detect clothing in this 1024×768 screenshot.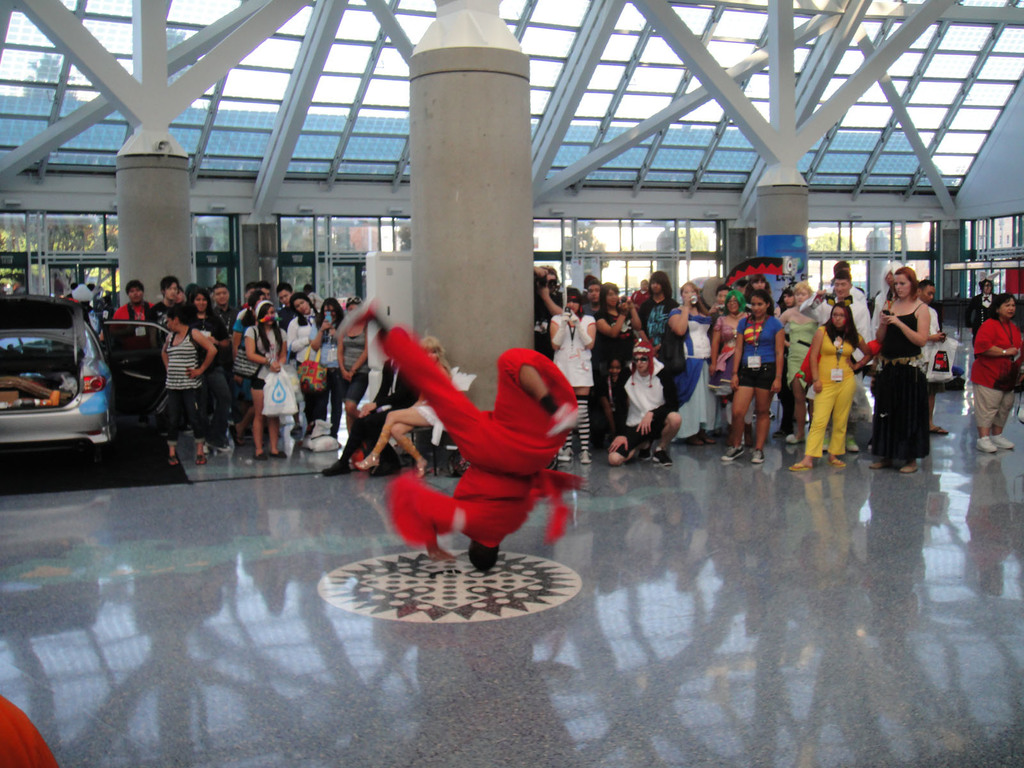
Detection: locate(970, 291, 993, 326).
